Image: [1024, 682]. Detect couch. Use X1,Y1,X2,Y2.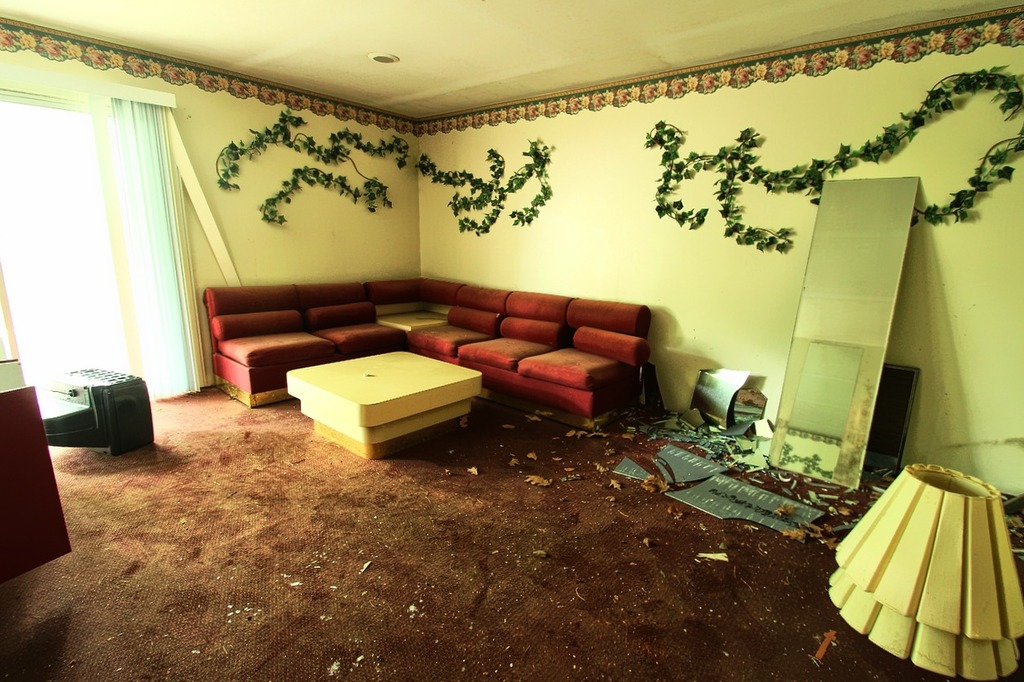
243,269,677,442.
